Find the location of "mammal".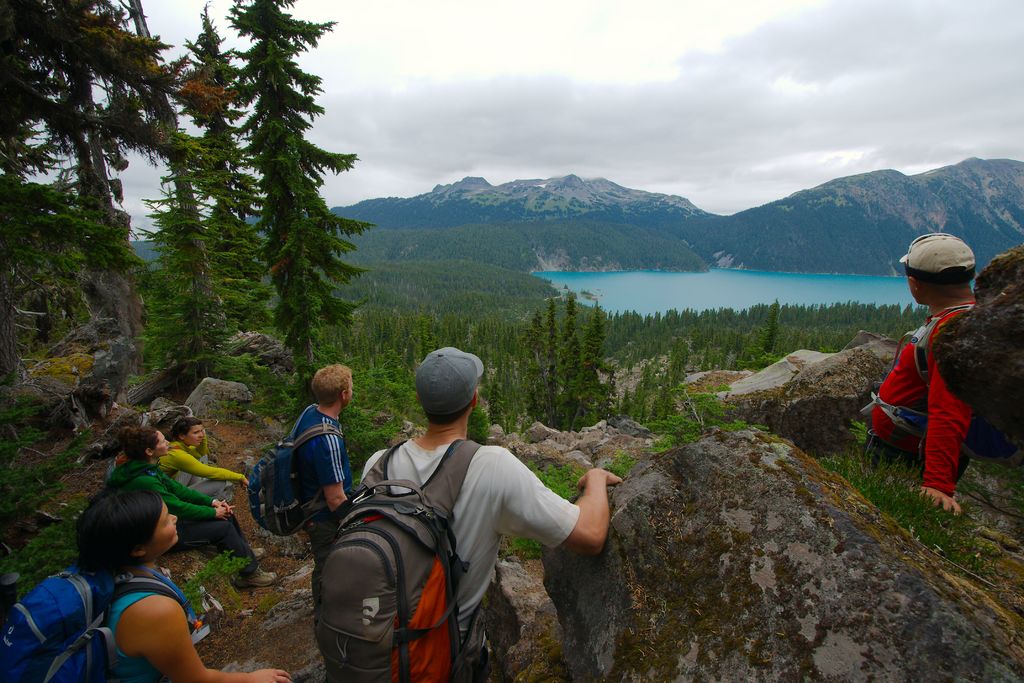
Location: region(155, 413, 282, 572).
